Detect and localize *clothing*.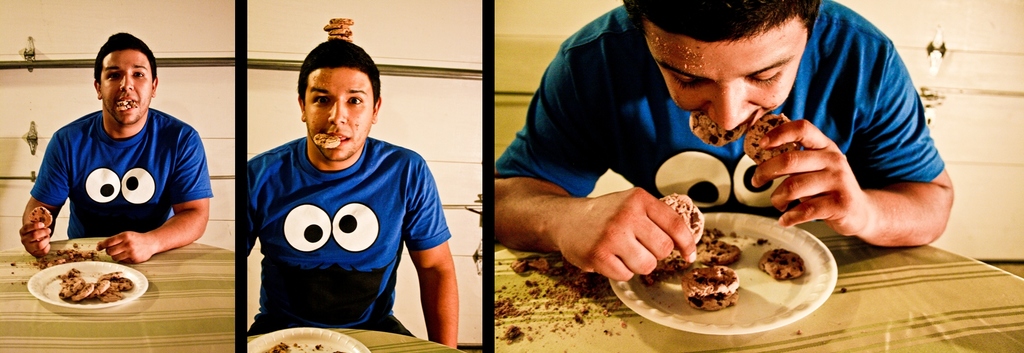
Localized at [left=226, top=115, right=447, bottom=328].
